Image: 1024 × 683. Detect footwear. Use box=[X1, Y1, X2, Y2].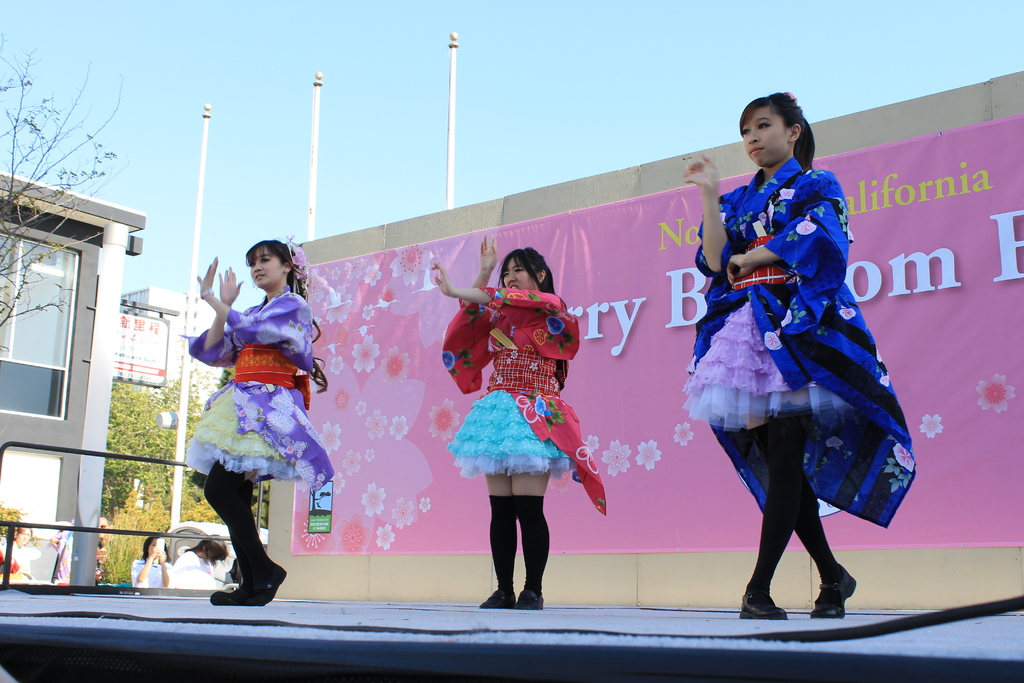
box=[246, 566, 282, 604].
